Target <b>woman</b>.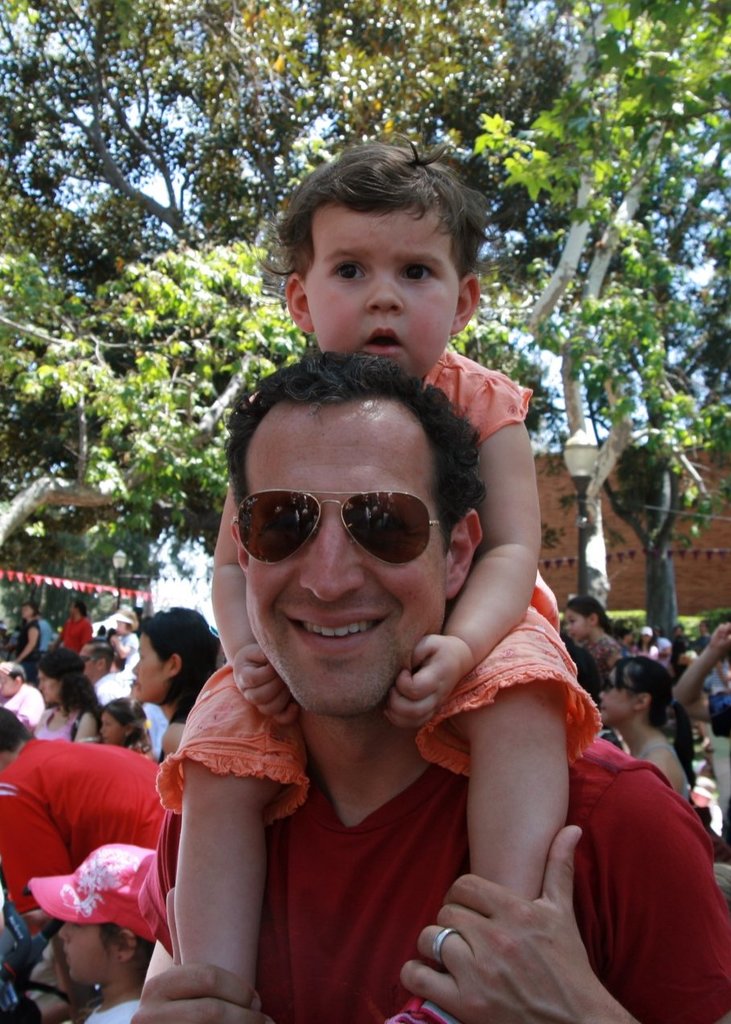
Target region: 32:647:104:749.
